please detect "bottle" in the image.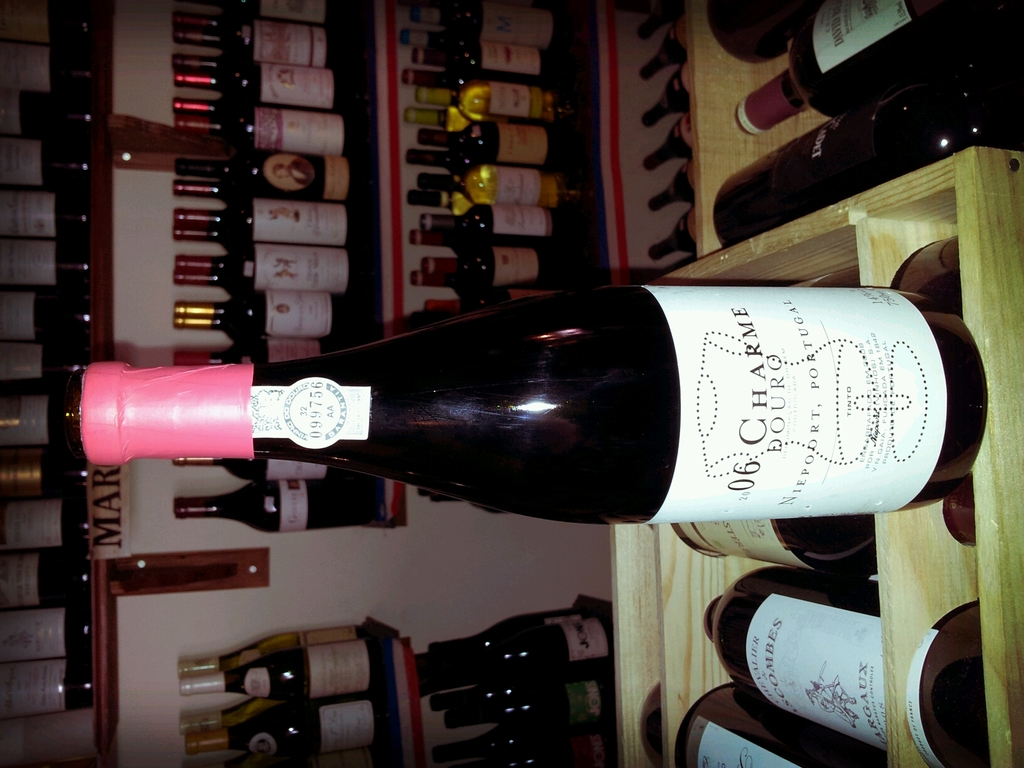
(x1=641, y1=108, x2=692, y2=172).
